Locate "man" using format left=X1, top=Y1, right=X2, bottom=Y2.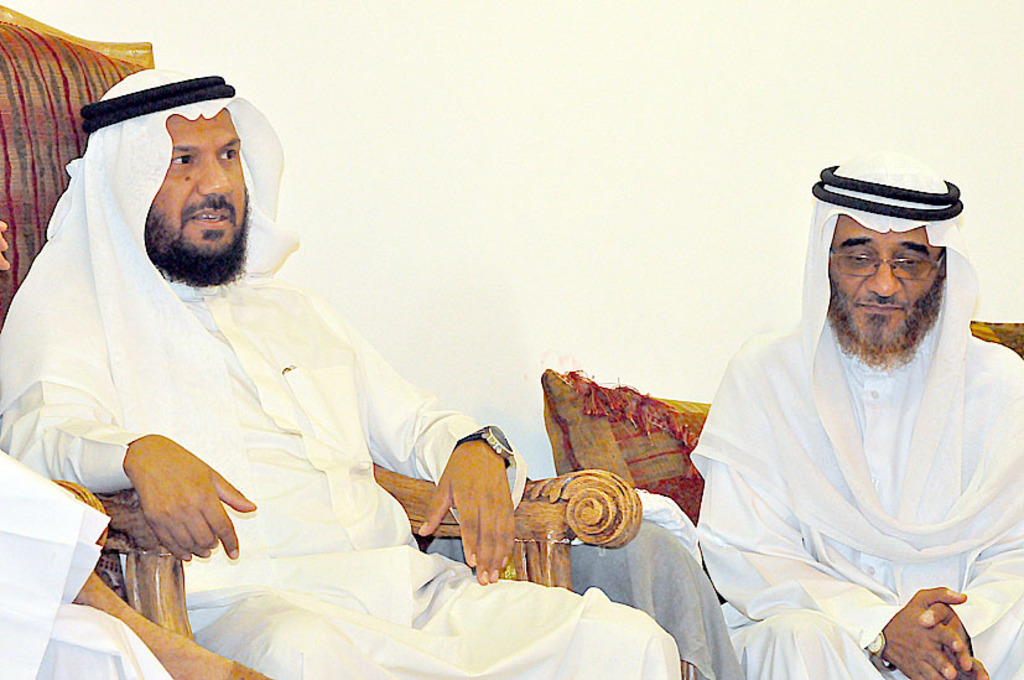
left=669, top=133, right=1023, bottom=679.
